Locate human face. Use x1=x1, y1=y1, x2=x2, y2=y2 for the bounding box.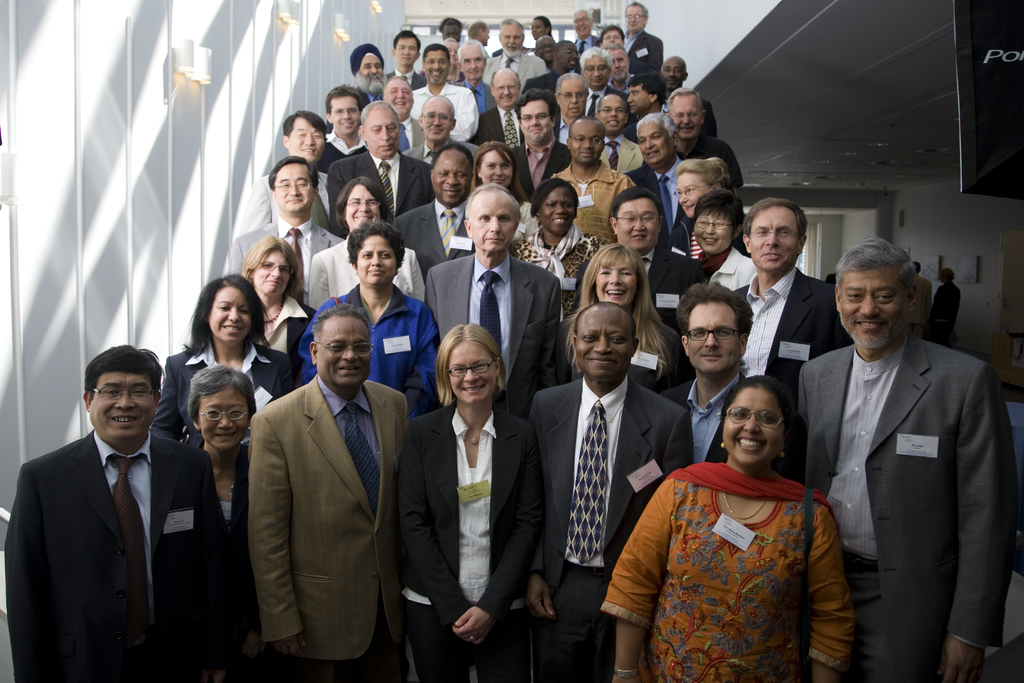
x1=334, y1=97, x2=360, y2=135.
